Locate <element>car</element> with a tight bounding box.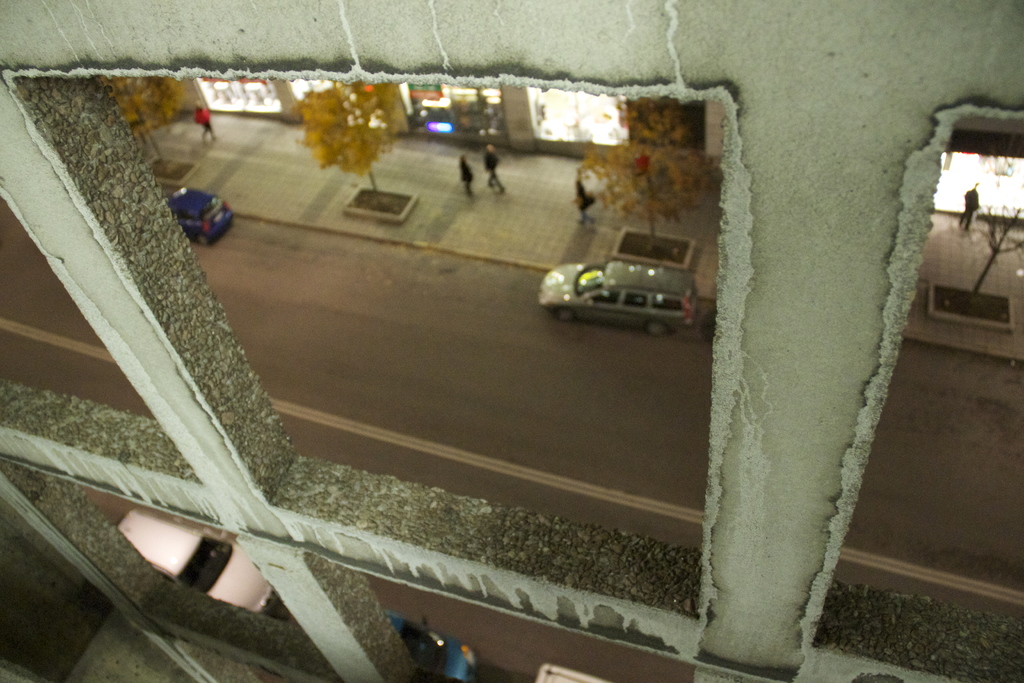
<box>154,183,229,251</box>.
